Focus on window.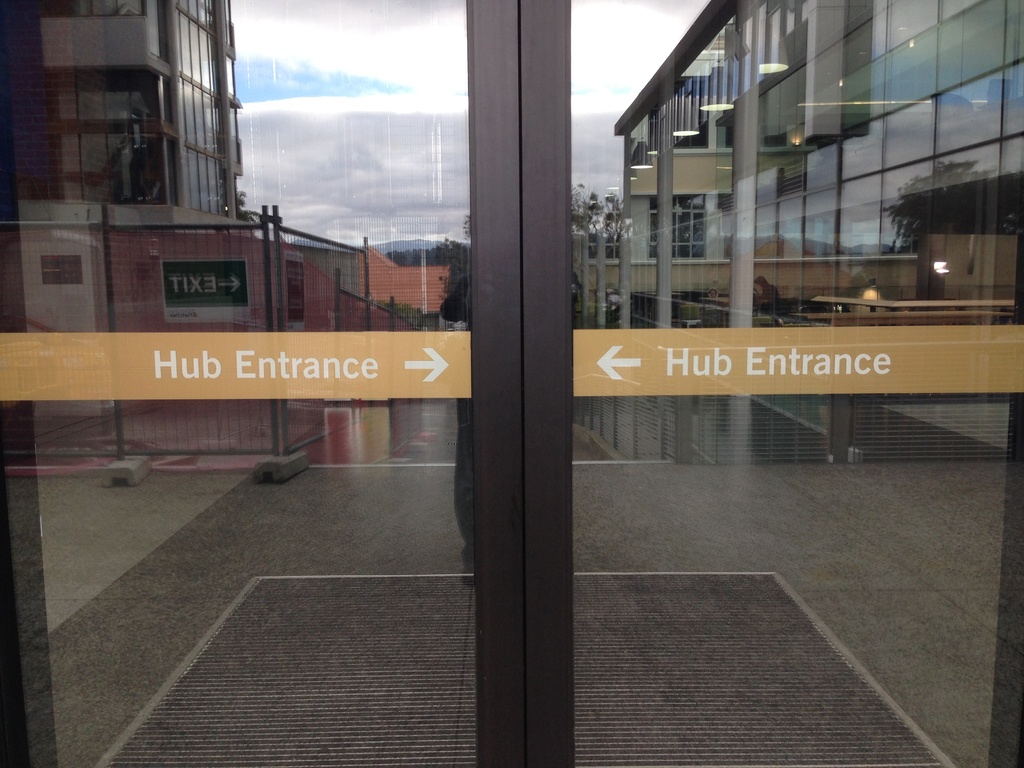
Focused at l=834, t=0, r=881, b=138.
